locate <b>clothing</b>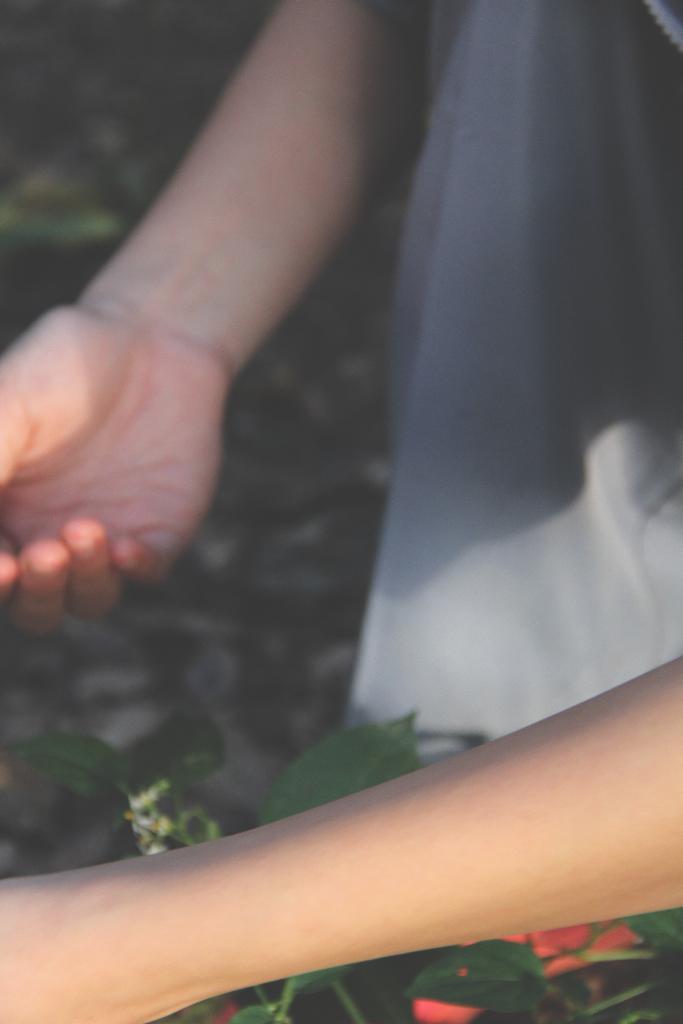
358 0 682 758
